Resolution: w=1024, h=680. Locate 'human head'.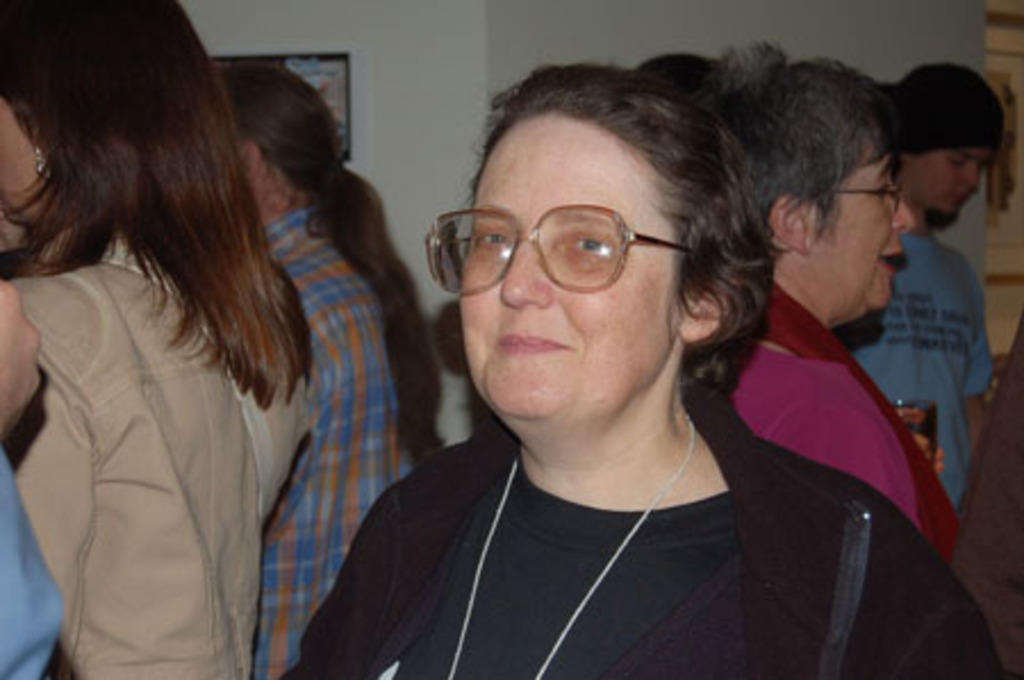
box(0, 0, 203, 223).
